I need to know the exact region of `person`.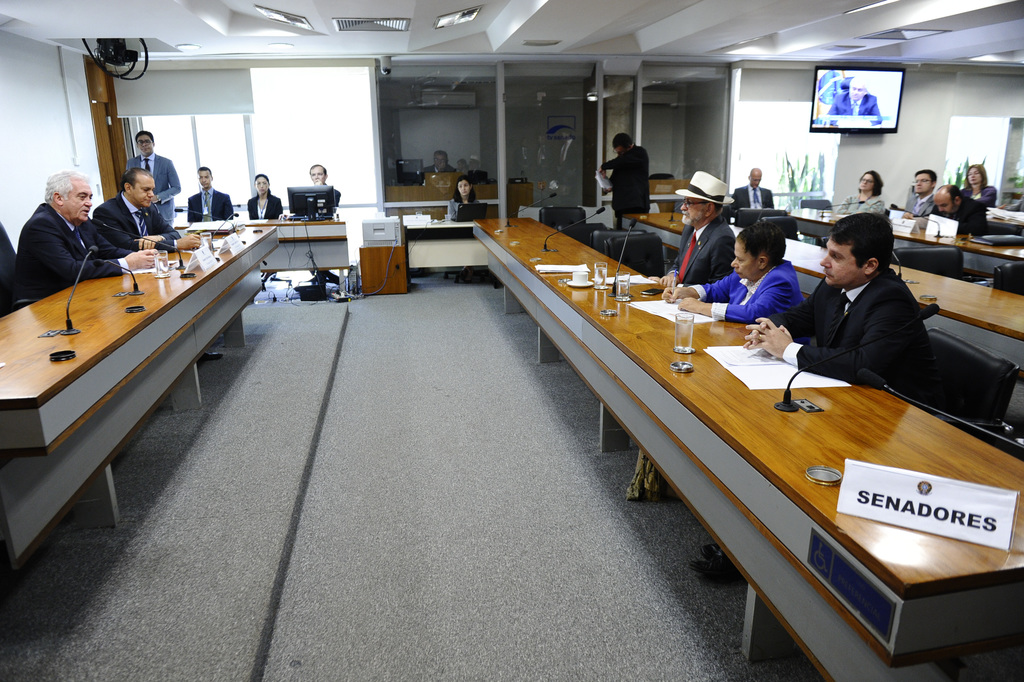
Region: l=957, t=161, r=998, b=206.
